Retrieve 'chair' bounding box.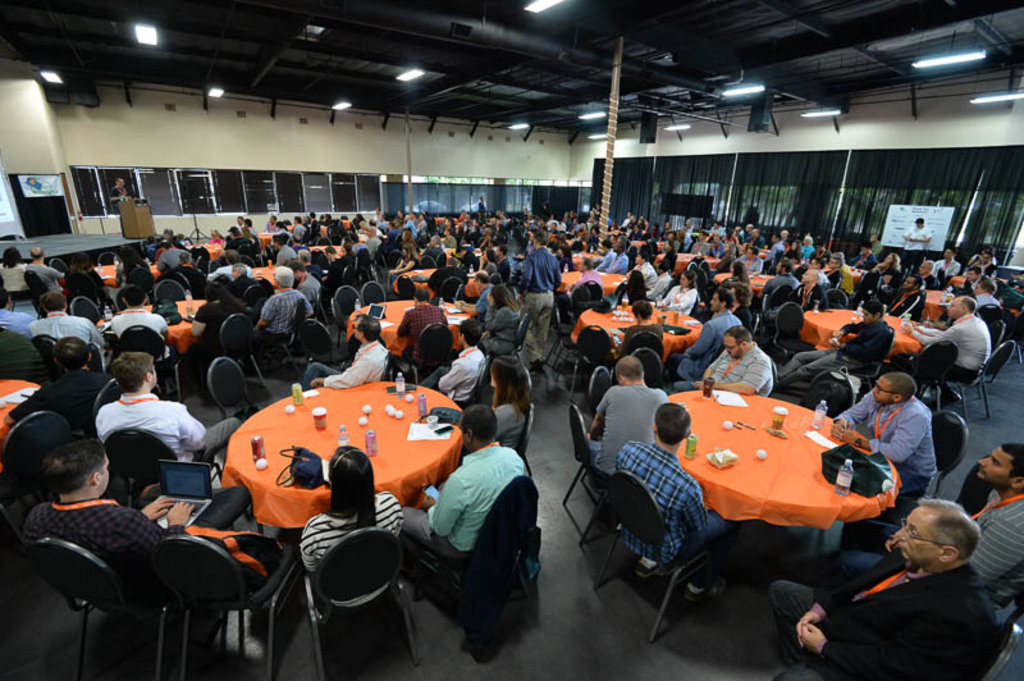
Bounding box: box(207, 356, 260, 428).
